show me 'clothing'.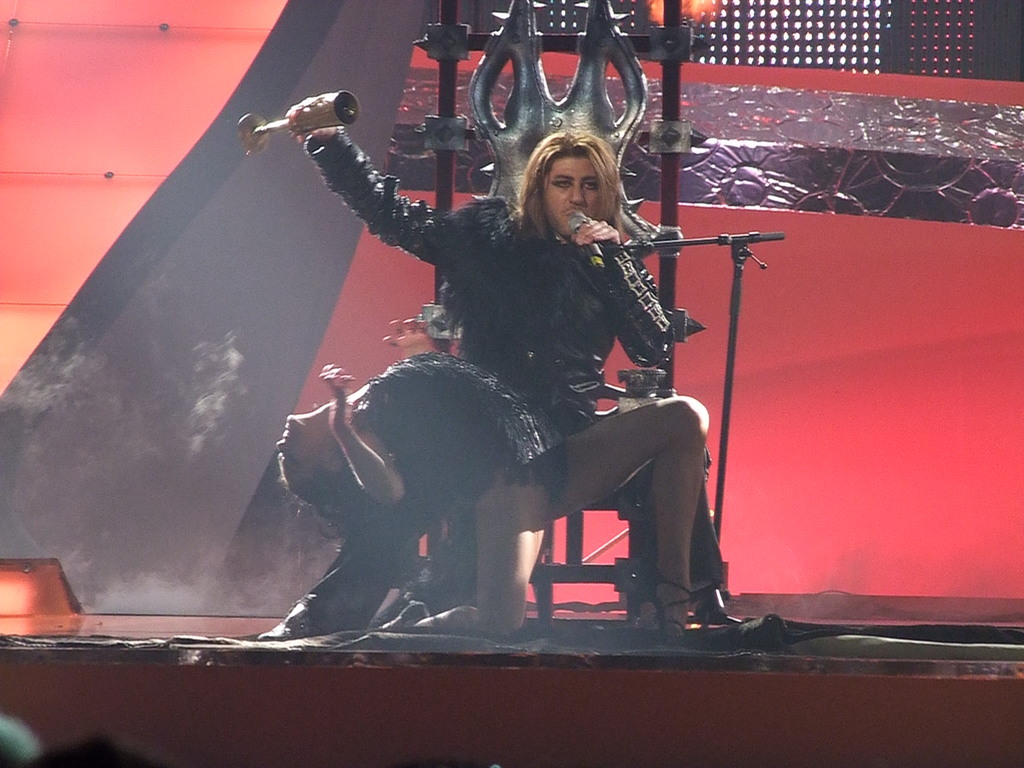
'clothing' is here: <region>300, 118, 719, 577</region>.
